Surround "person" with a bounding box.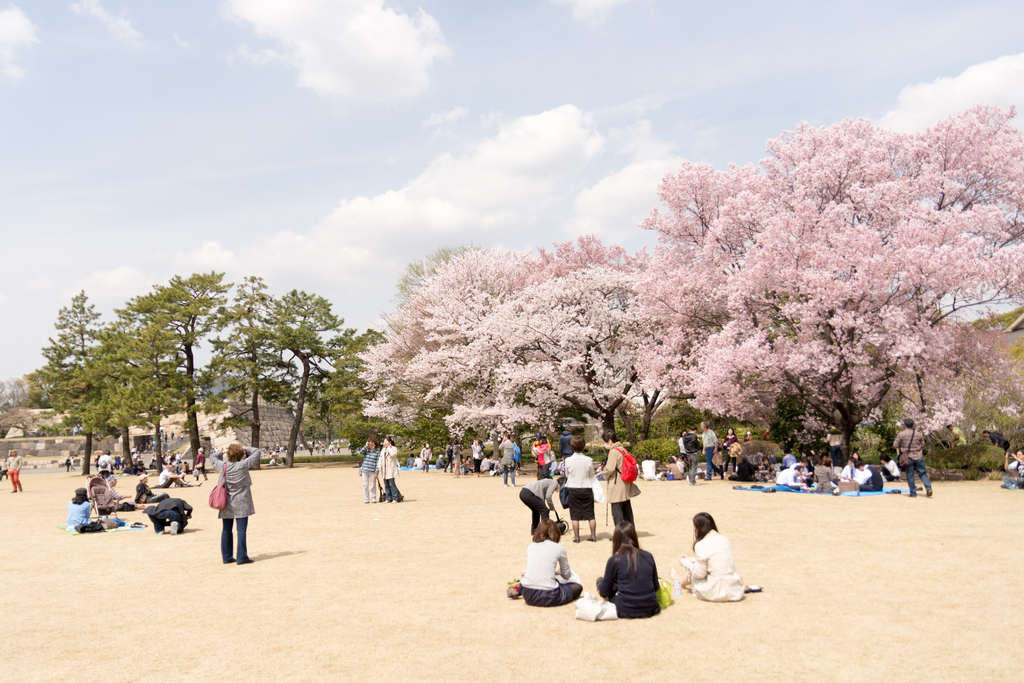
crop(62, 457, 70, 473).
